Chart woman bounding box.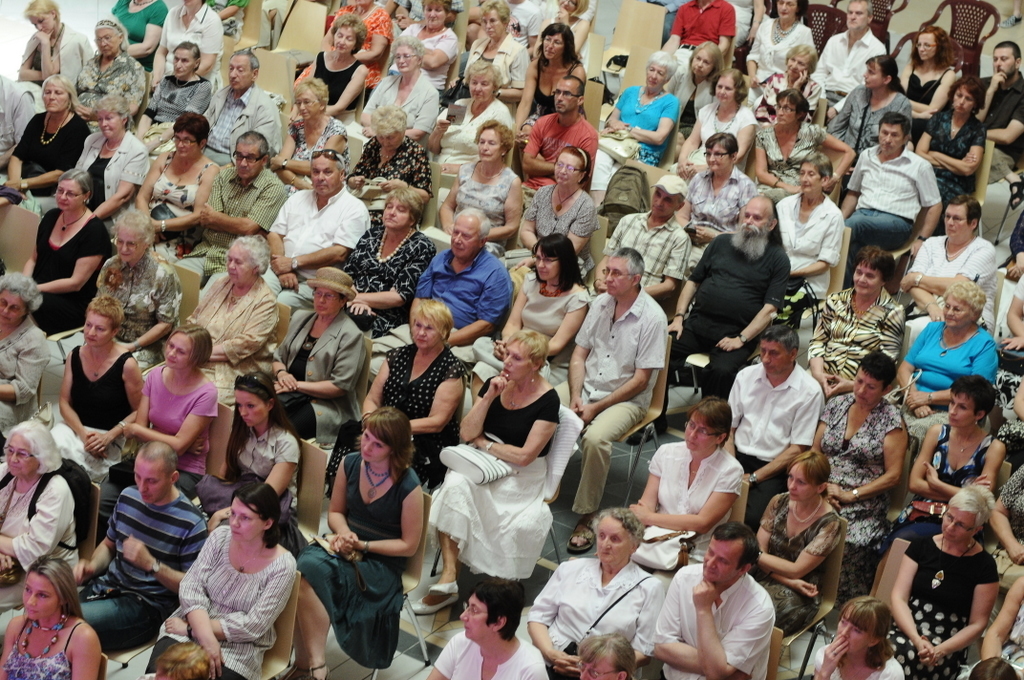
Charted: pyautogui.locateOnScreen(750, 448, 841, 679).
